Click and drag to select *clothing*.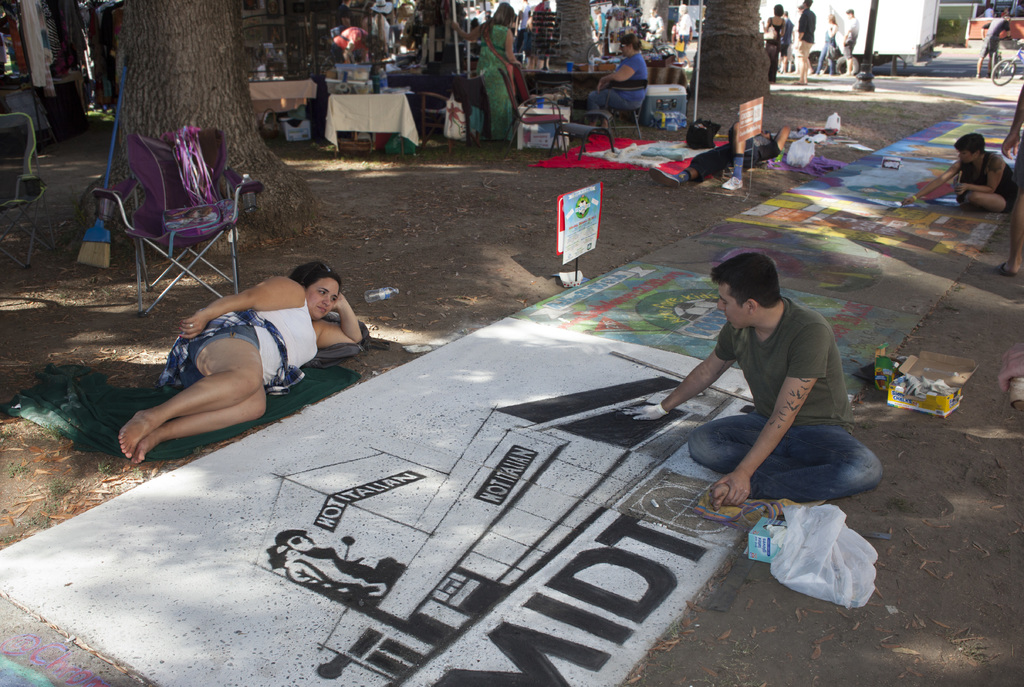
Selection: box=[765, 18, 785, 87].
